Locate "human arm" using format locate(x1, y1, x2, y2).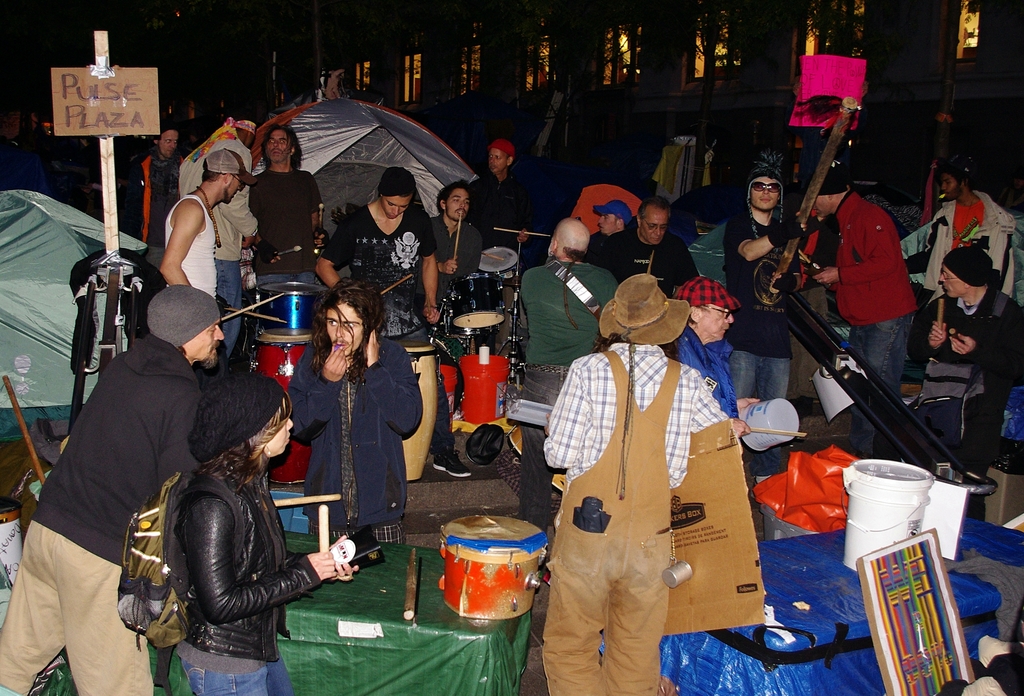
locate(724, 415, 750, 438).
